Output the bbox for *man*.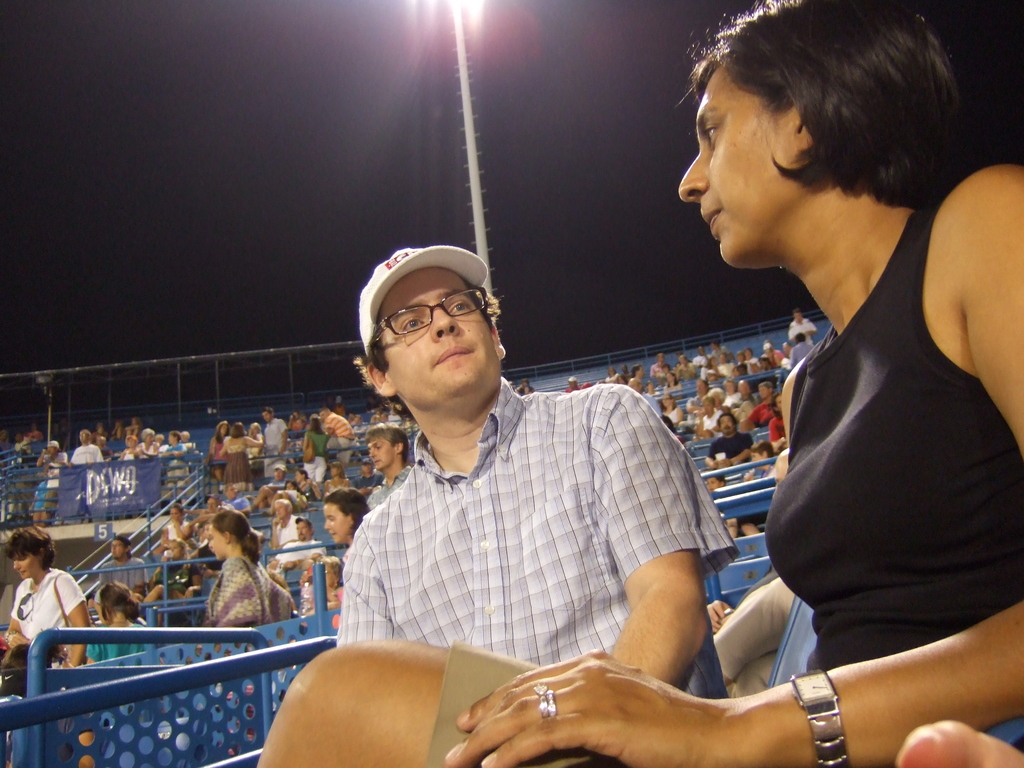
x1=33 y1=437 x2=68 y2=470.
